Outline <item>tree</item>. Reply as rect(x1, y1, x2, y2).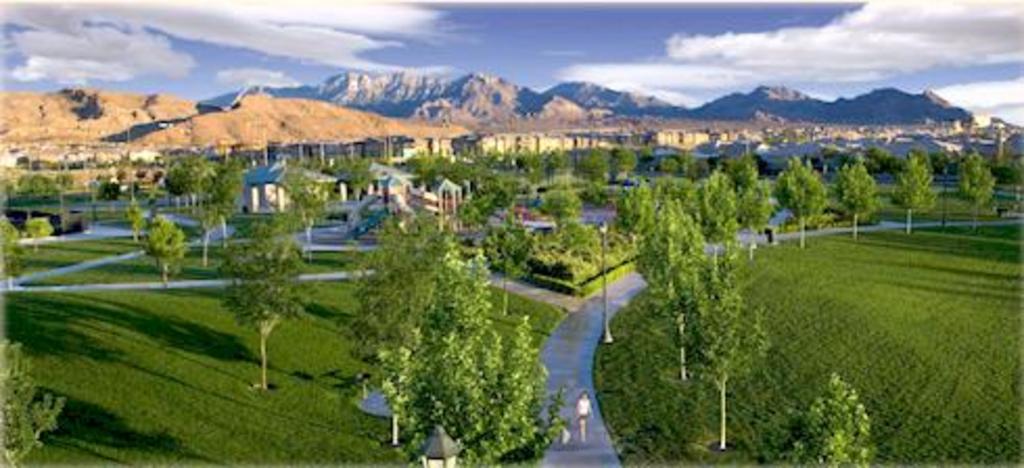
rect(451, 161, 481, 182).
